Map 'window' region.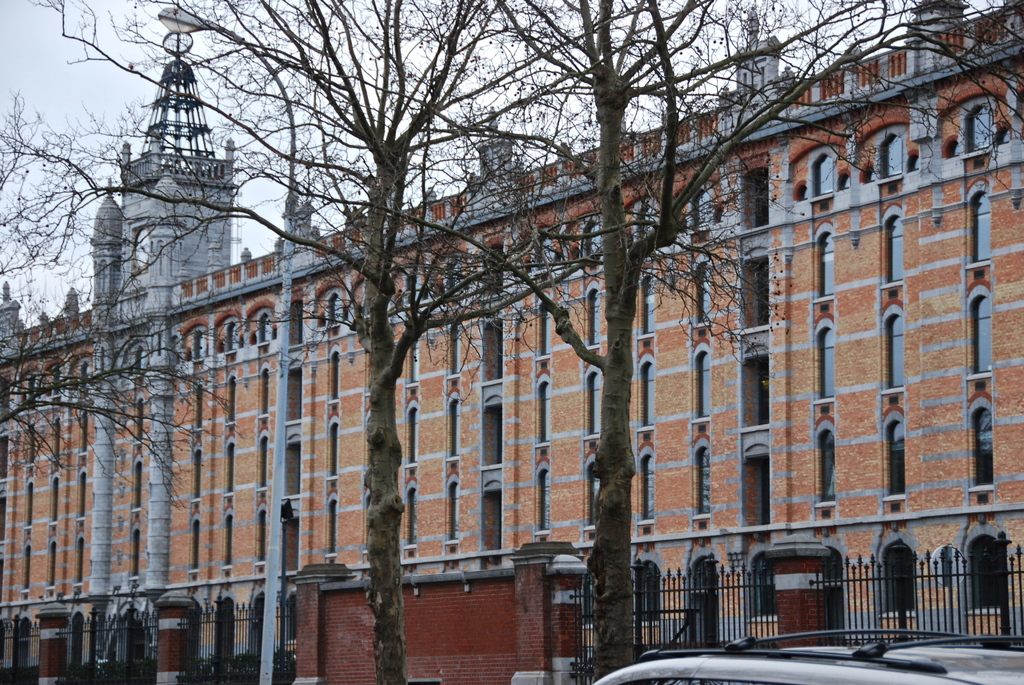
Mapped to [538, 467, 548, 544].
